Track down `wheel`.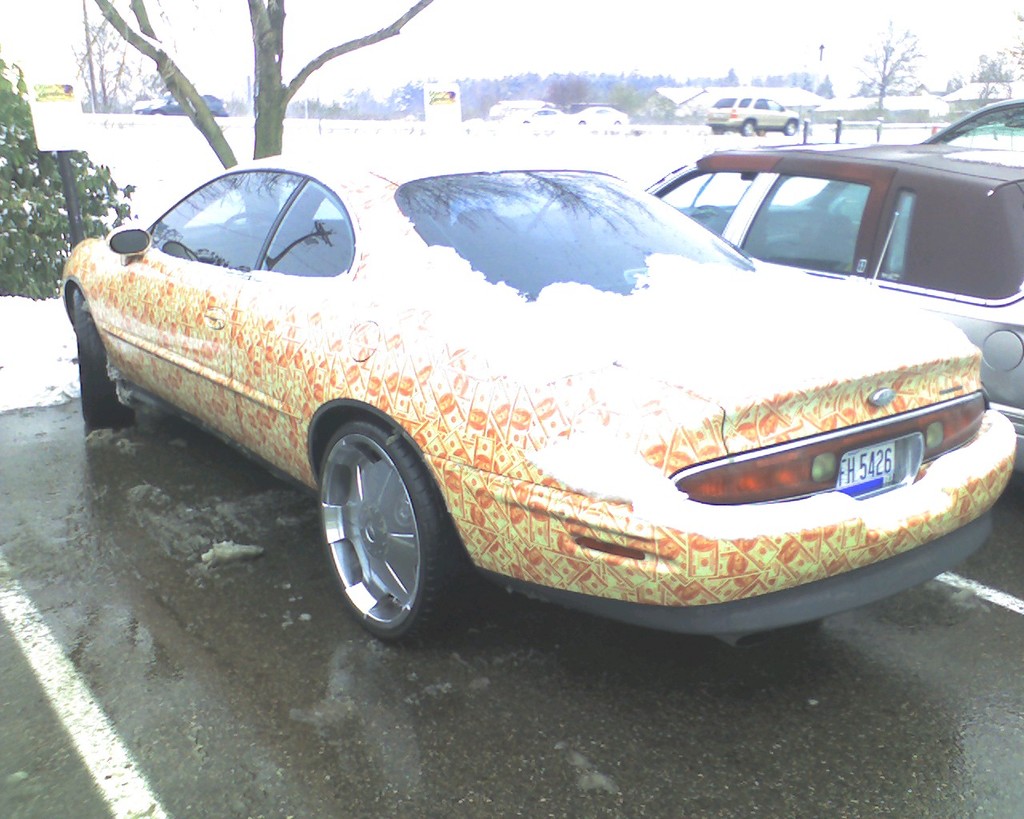
Tracked to (left=744, top=121, right=753, bottom=134).
